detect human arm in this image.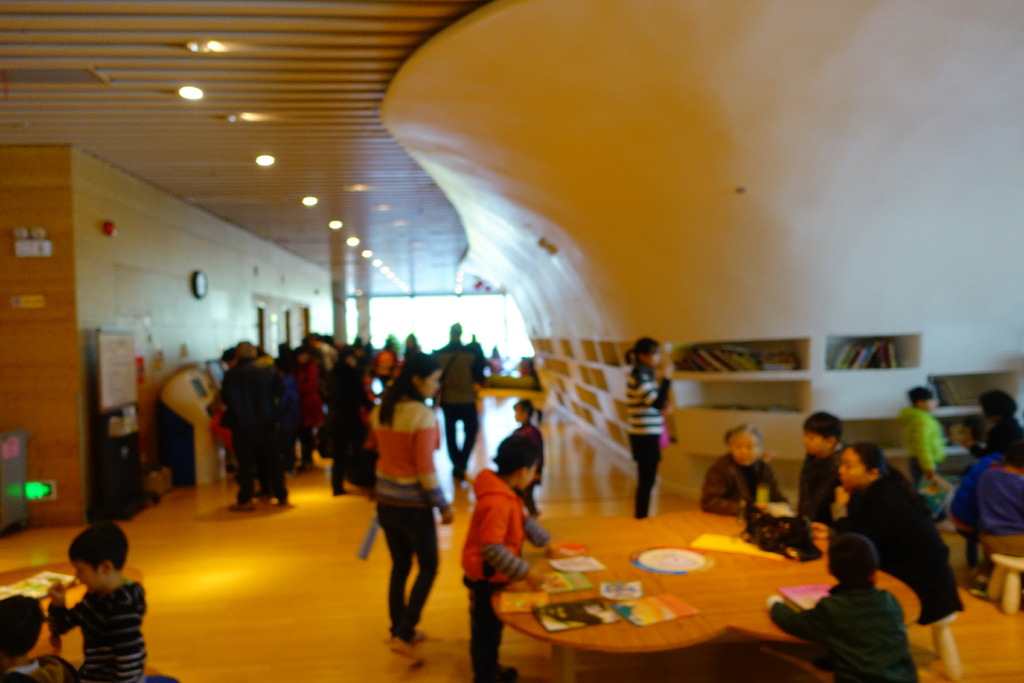
Detection: (left=957, top=420, right=998, bottom=456).
